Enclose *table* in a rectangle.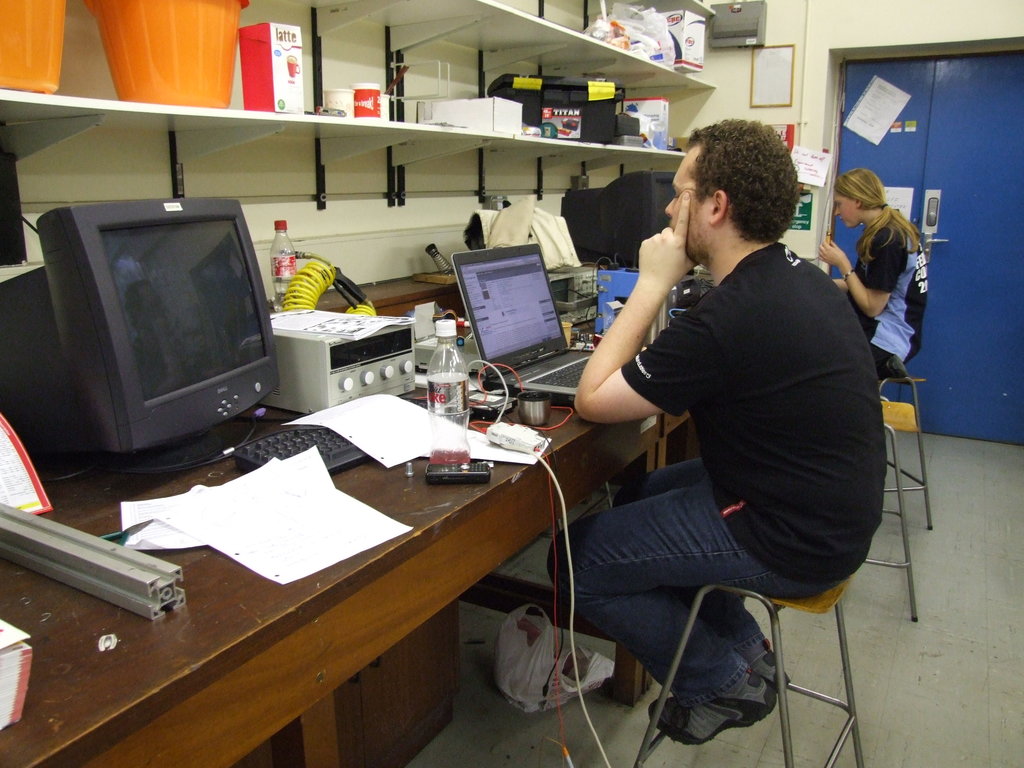
{"left": 0, "top": 385, "right": 591, "bottom": 764}.
